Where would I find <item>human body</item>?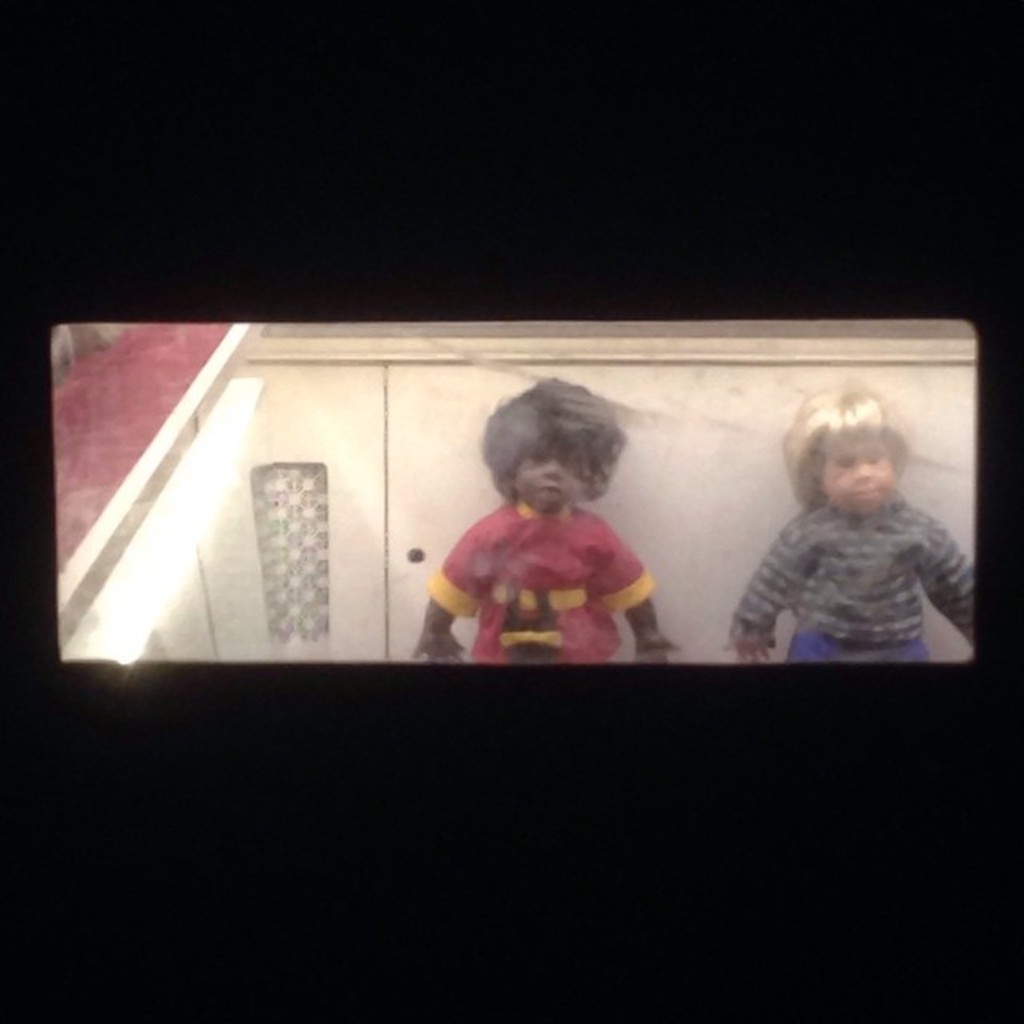
At x1=435, y1=414, x2=678, y2=677.
